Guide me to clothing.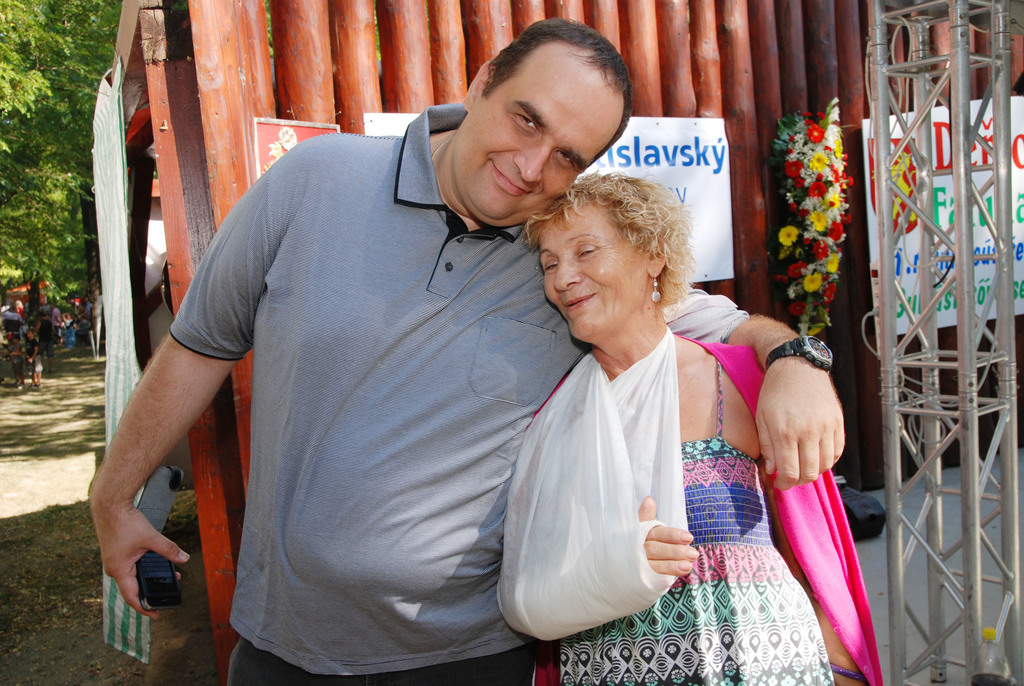
Guidance: x1=50 y1=307 x2=62 y2=339.
